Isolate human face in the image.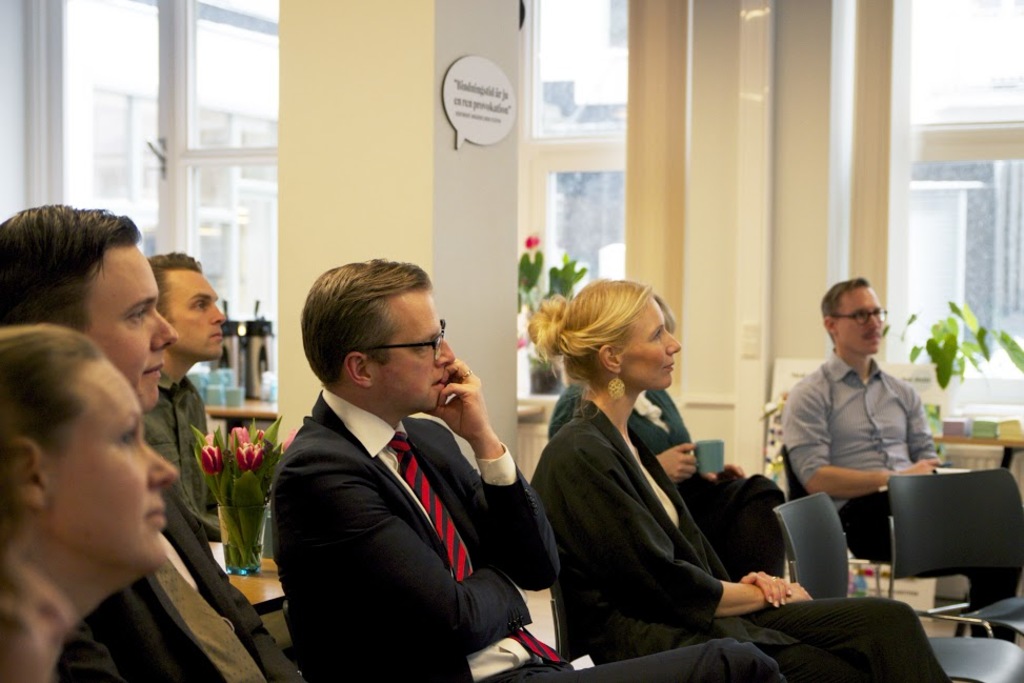
Isolated region: [85, 236, 178, 404].
